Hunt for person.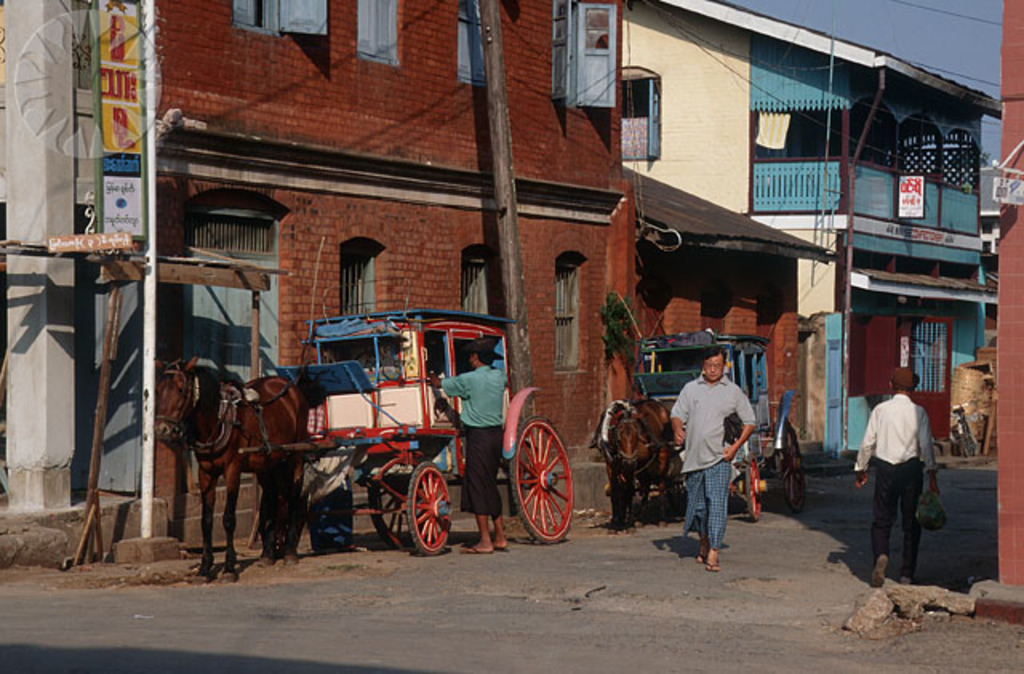
Hunted down at select_region(870, 360, 944, 589).
